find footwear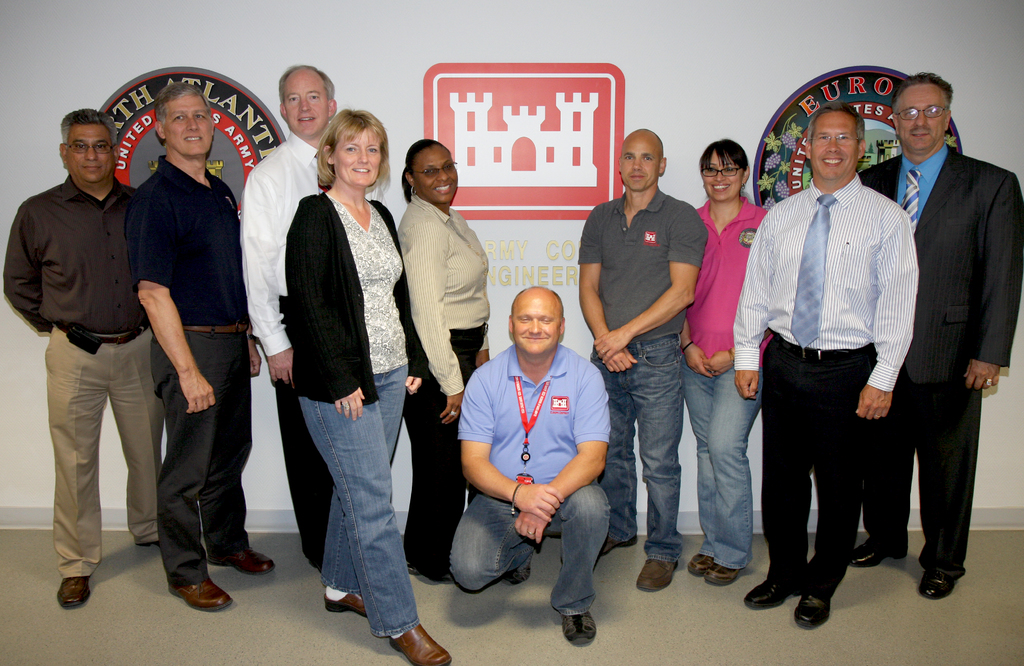
{"left": 406, "top": 556, "right": 460, "bottom": 593}
